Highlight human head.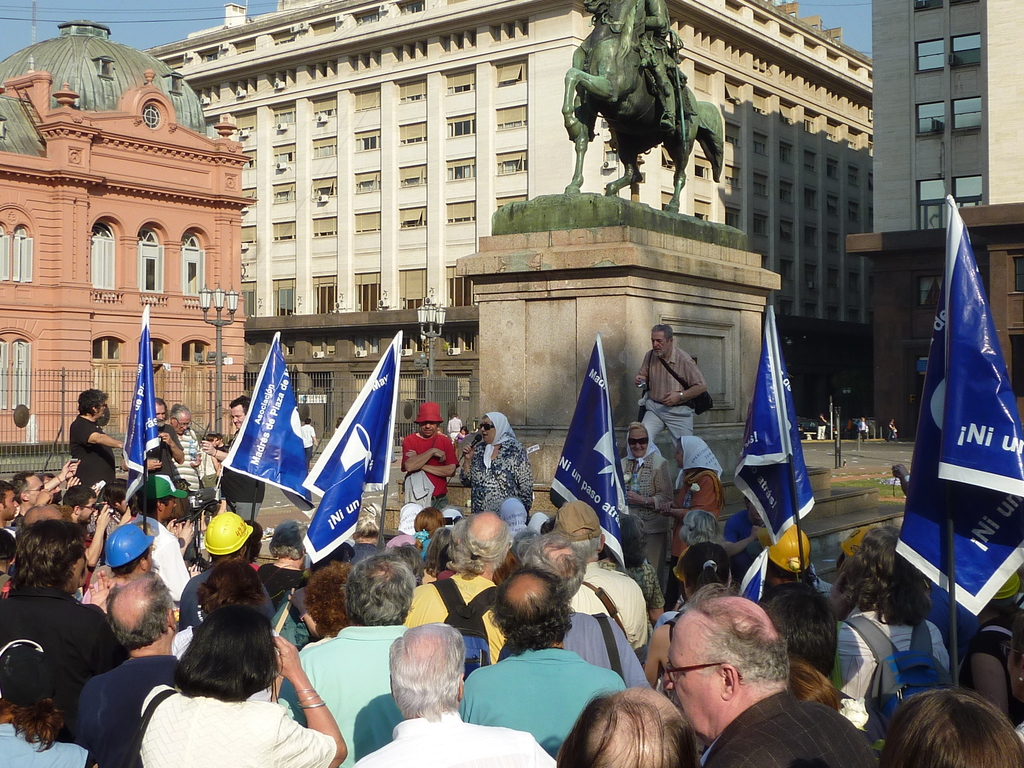
Highlighted region: bbox=(98, 479, 128, 516).
